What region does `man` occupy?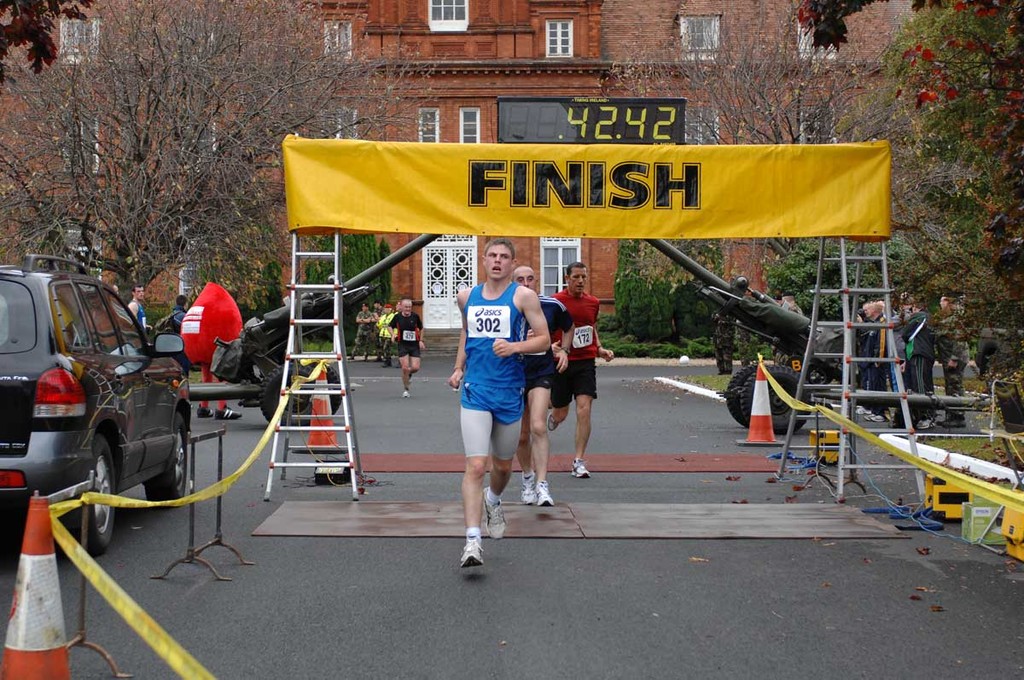
(165, 296, 195, 373).
